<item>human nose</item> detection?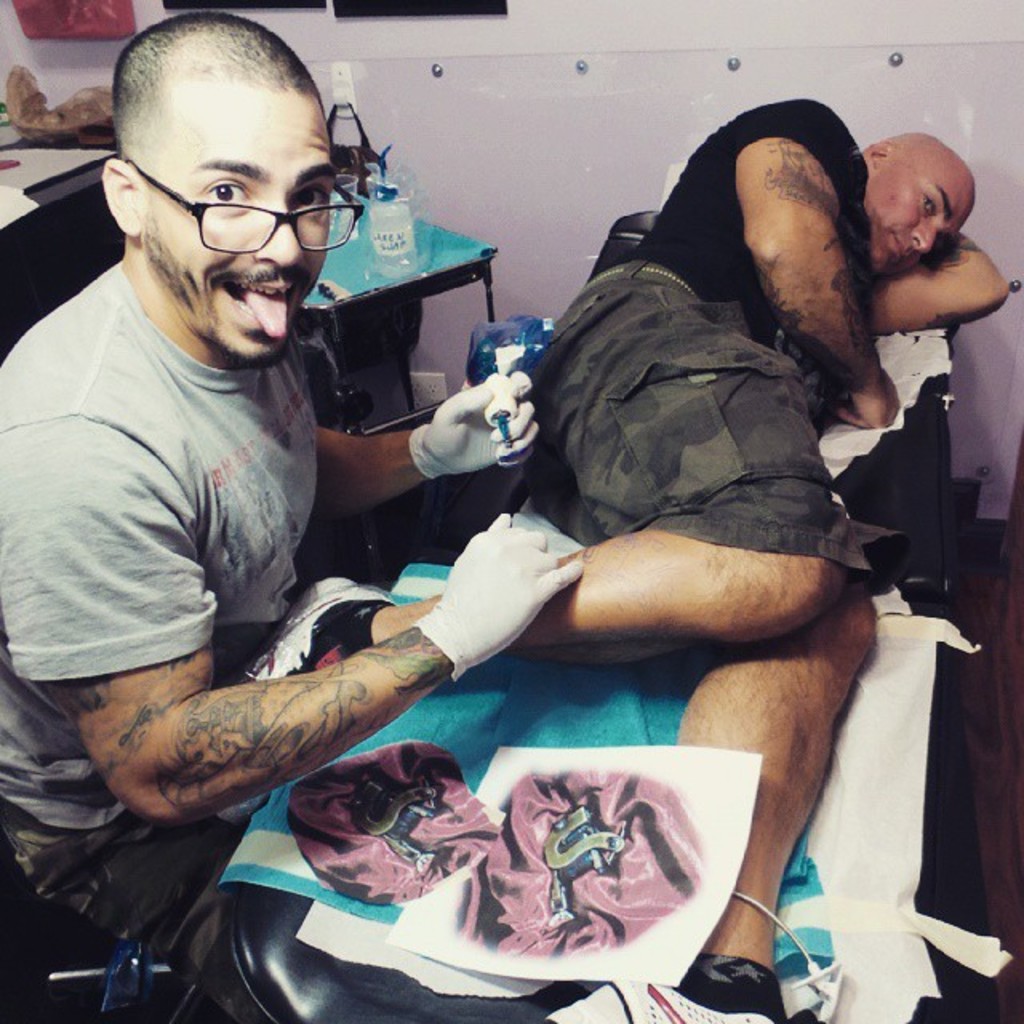
(250, 192, 304, 266)
